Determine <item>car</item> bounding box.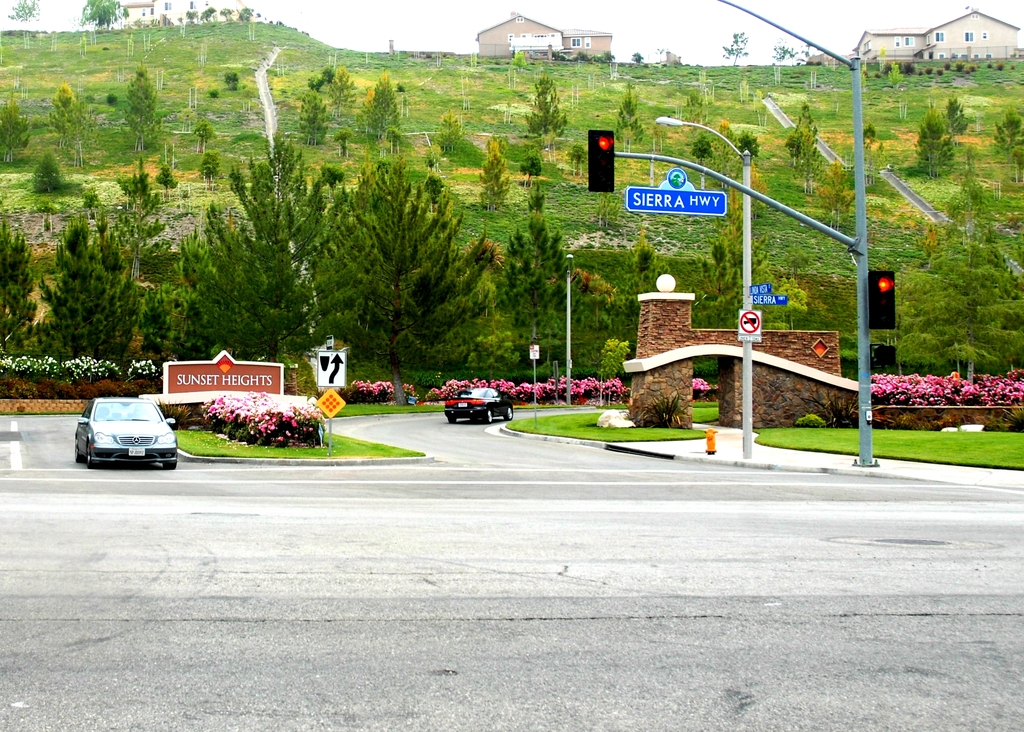
Determined: <box>68,400,179,473</box>.
